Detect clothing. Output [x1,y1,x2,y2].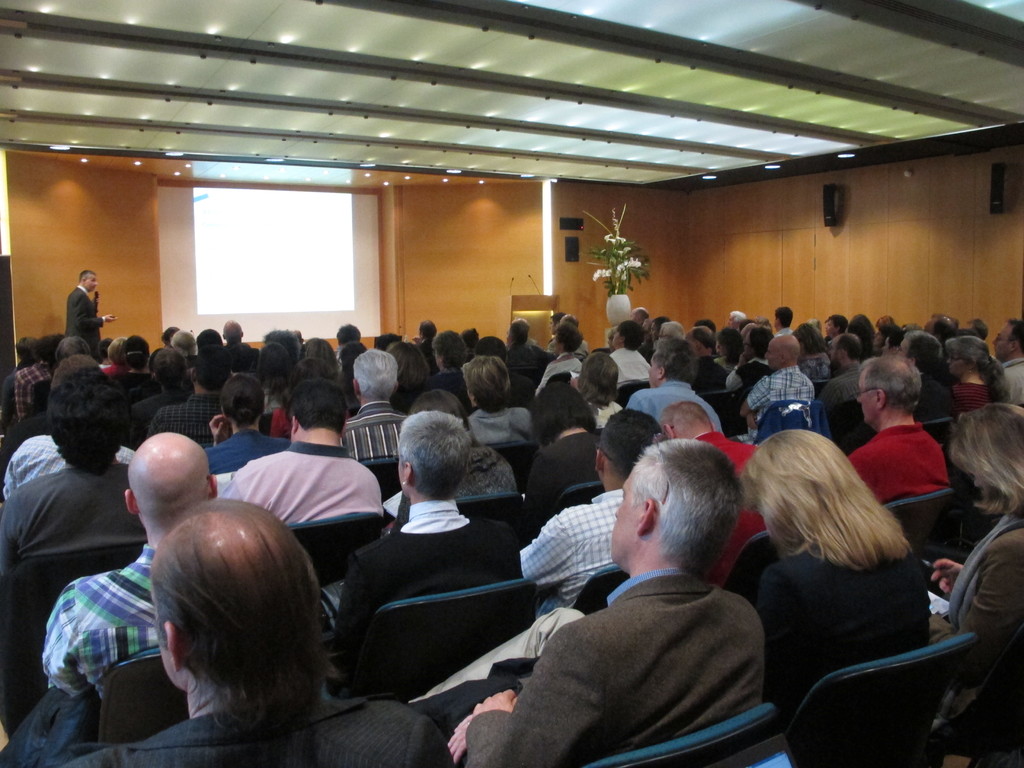
[517,482,626,622].
